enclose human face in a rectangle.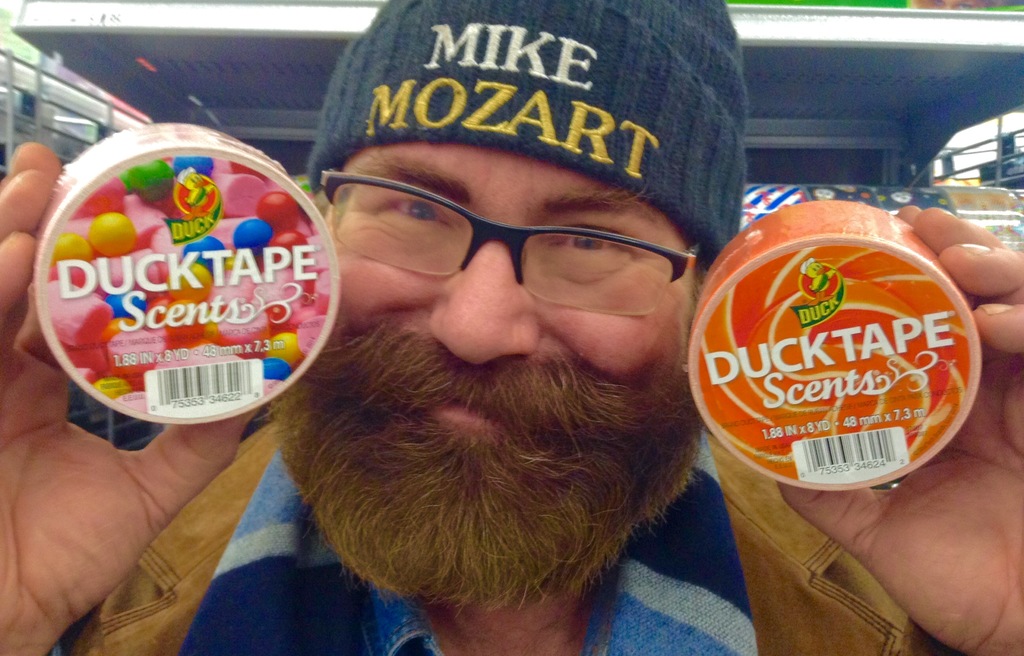
(273,148,698,616).
